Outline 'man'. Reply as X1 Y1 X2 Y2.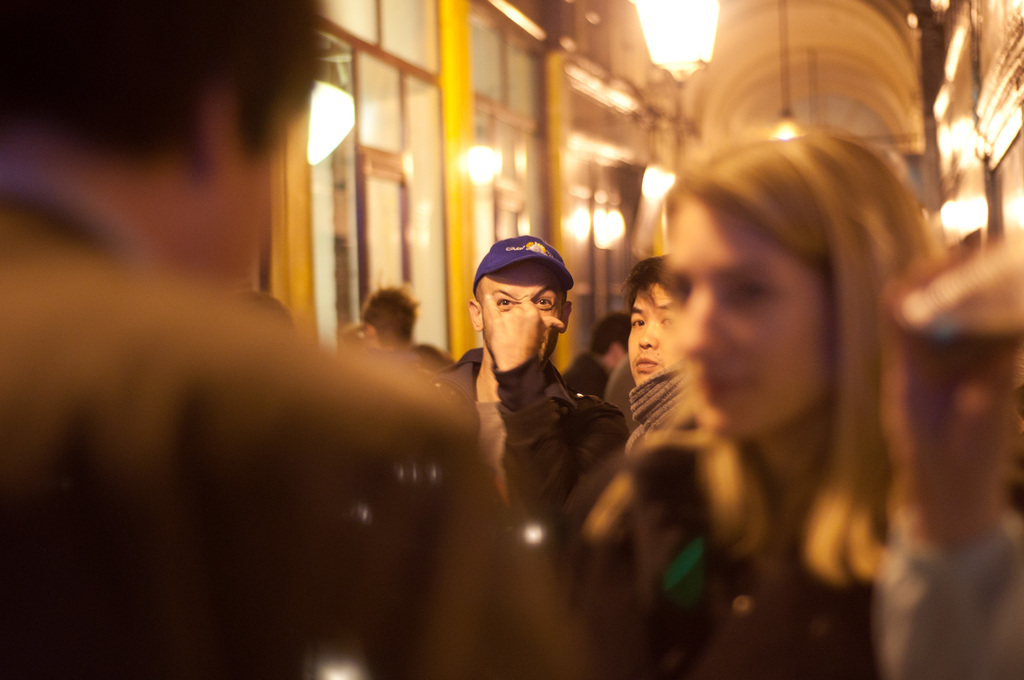
0 0 588 679.
